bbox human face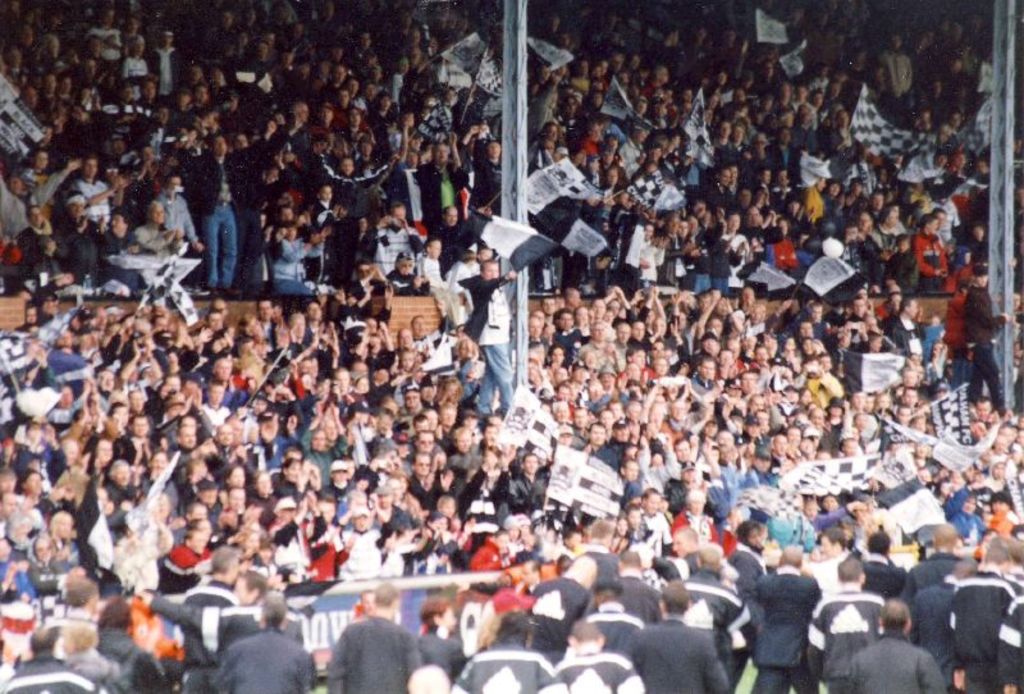
box=[553, 365, 570, 382]
